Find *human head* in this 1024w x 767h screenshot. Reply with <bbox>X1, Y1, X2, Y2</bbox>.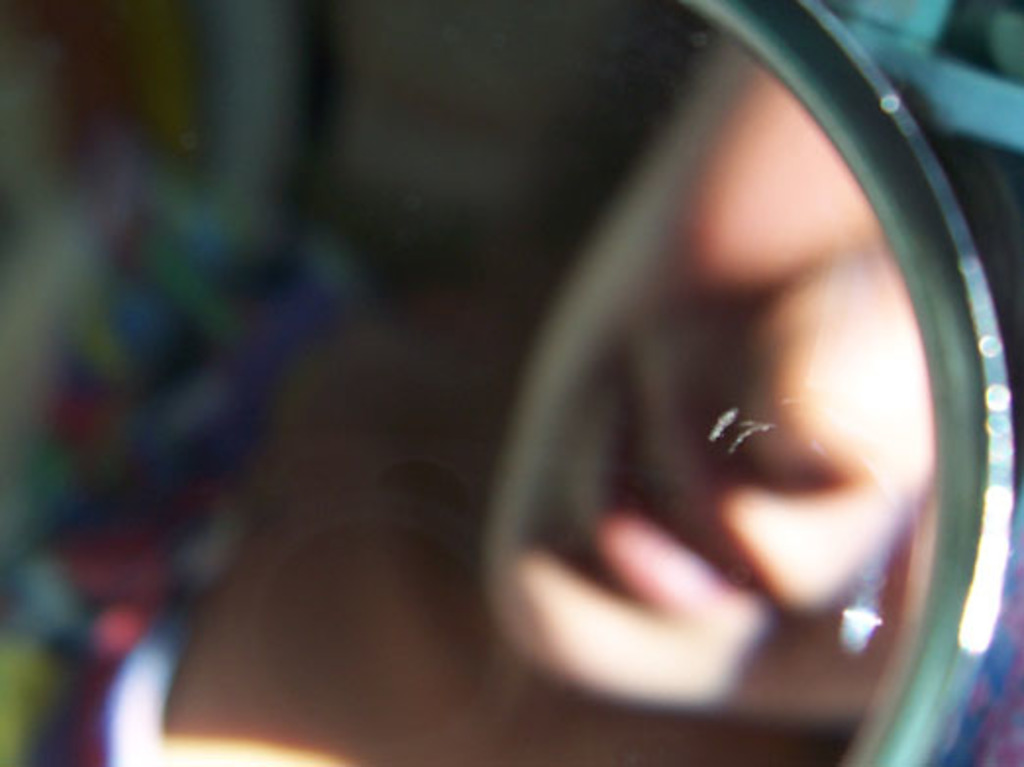
<bbox>500, 57, 955, 702</bbox>.
